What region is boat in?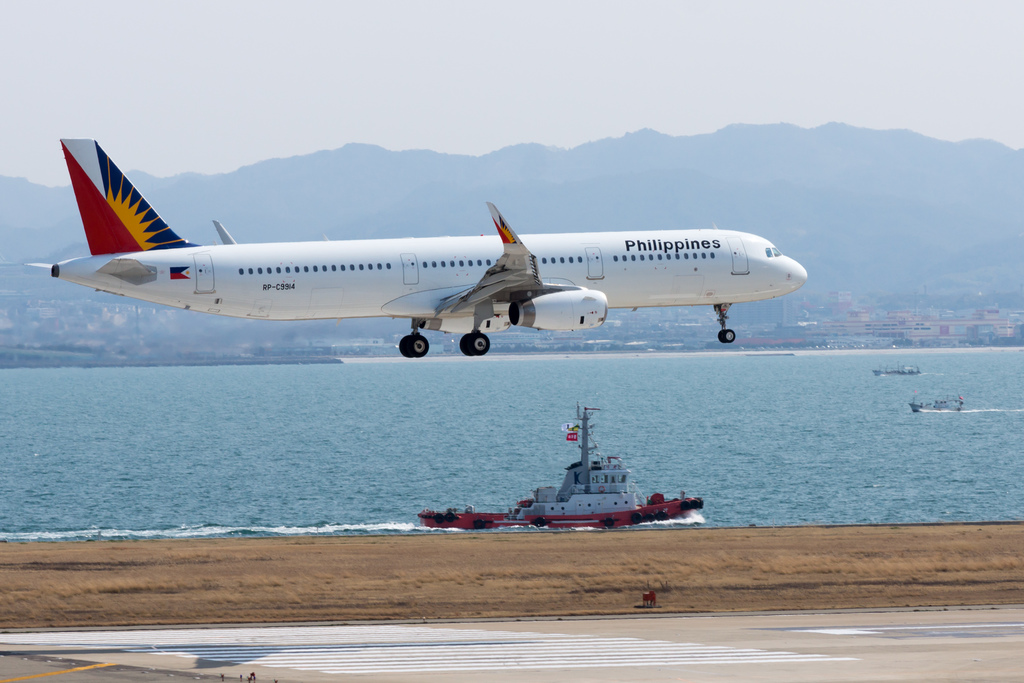
865,358,921,374.
